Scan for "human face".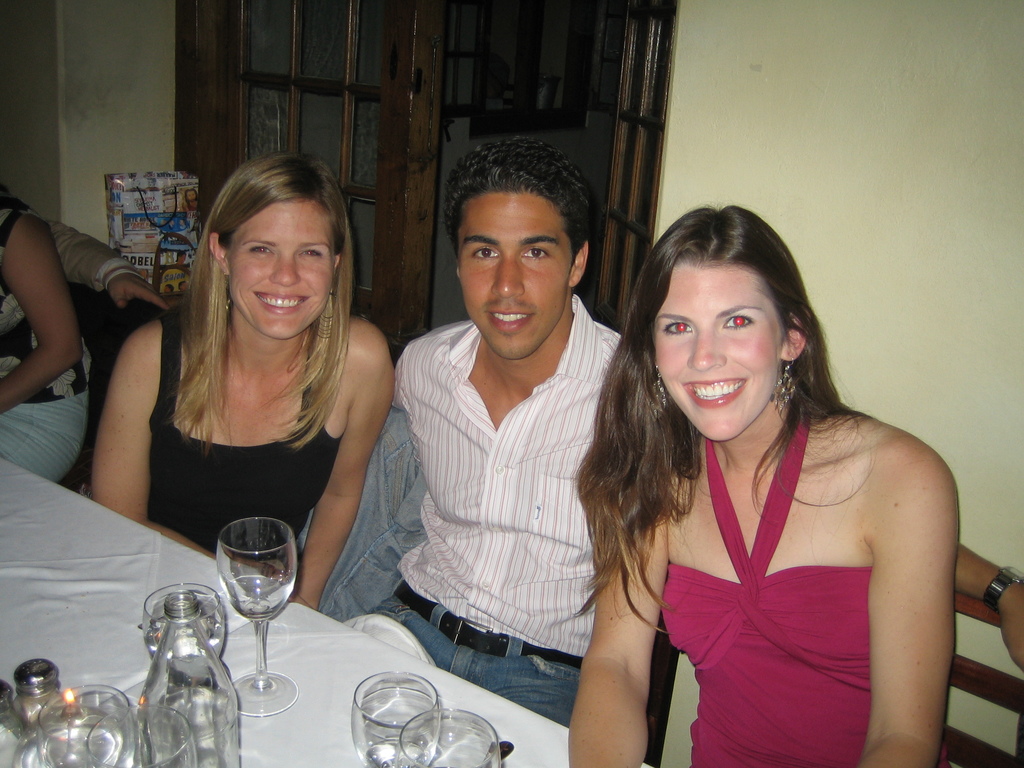
Scan result: (457, 195, 575, 362).
